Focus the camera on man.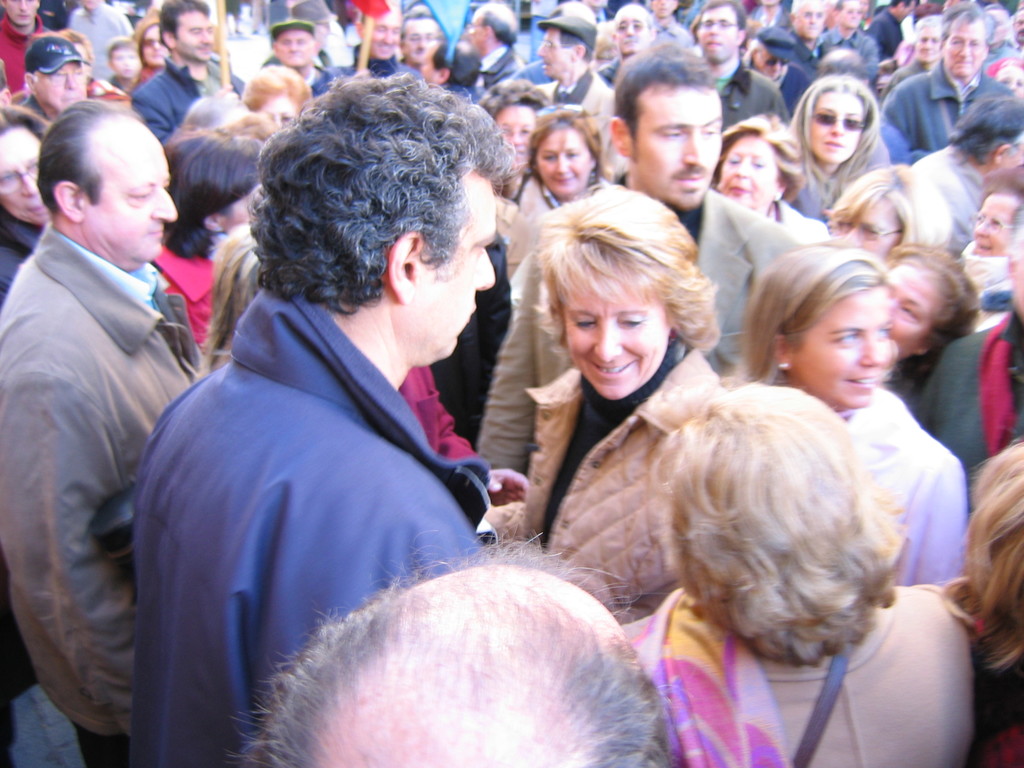
Focus region: [left=346, top=0, right=425, bottom=79].
